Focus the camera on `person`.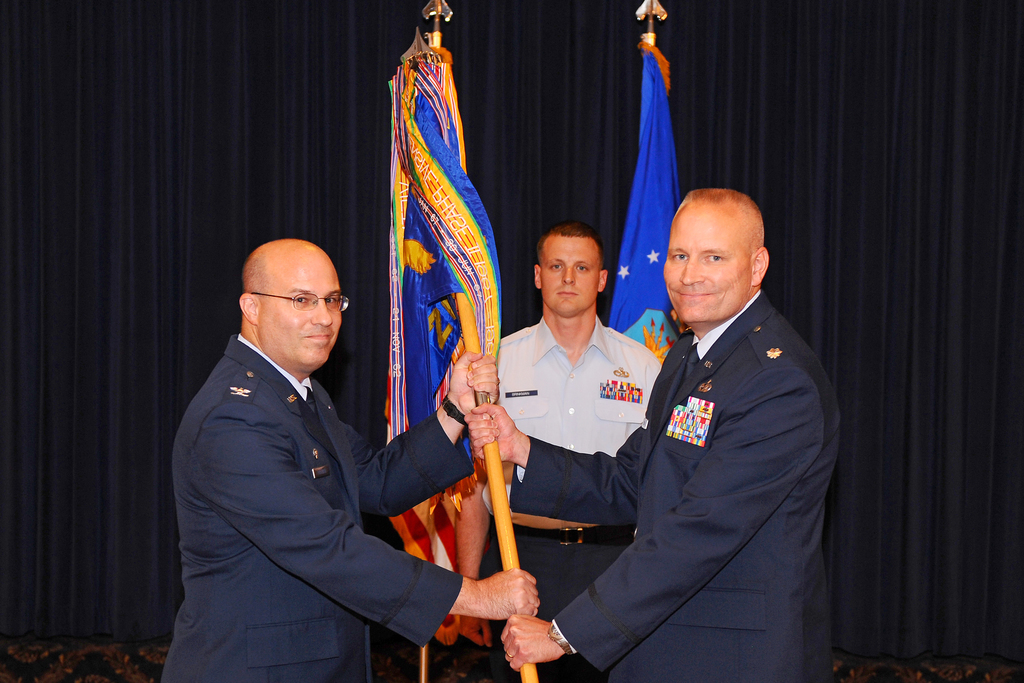
Focus region: [159,240,541,682].
